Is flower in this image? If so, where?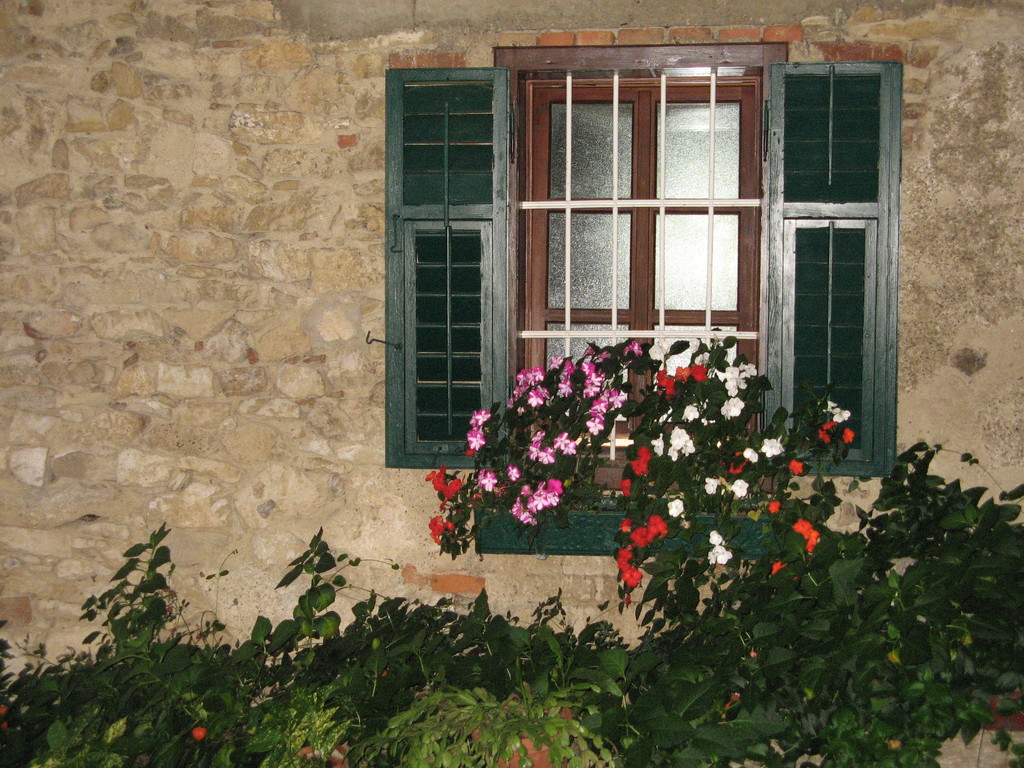
Yes, at bbox(629, 457, 650, 477).
